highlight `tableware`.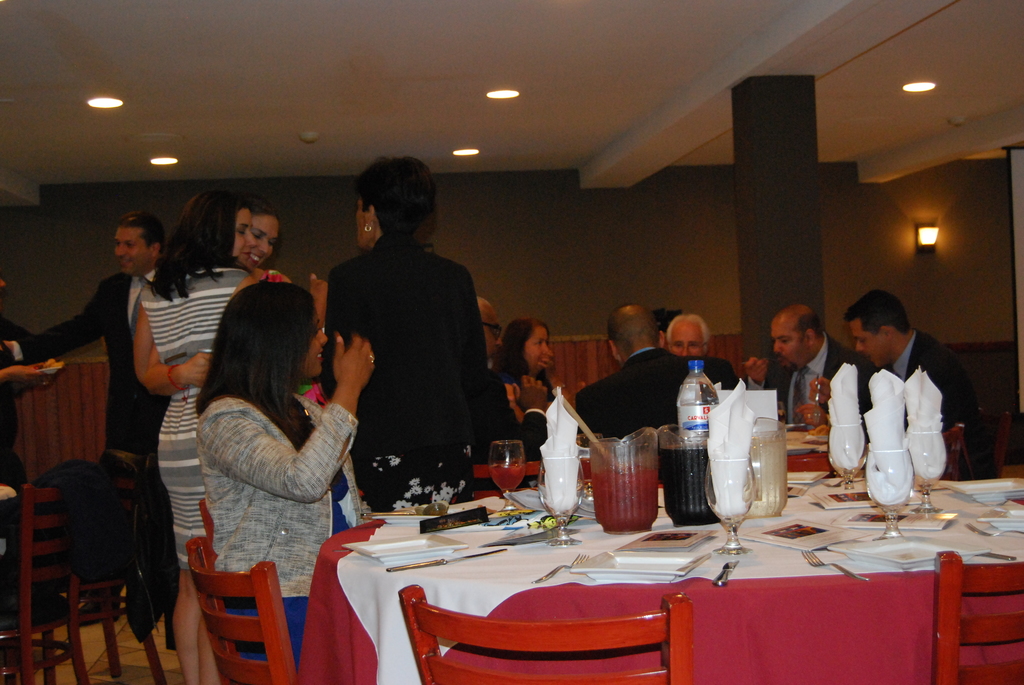
Highlighted region: bbox=(704, 449, 759, 553).
